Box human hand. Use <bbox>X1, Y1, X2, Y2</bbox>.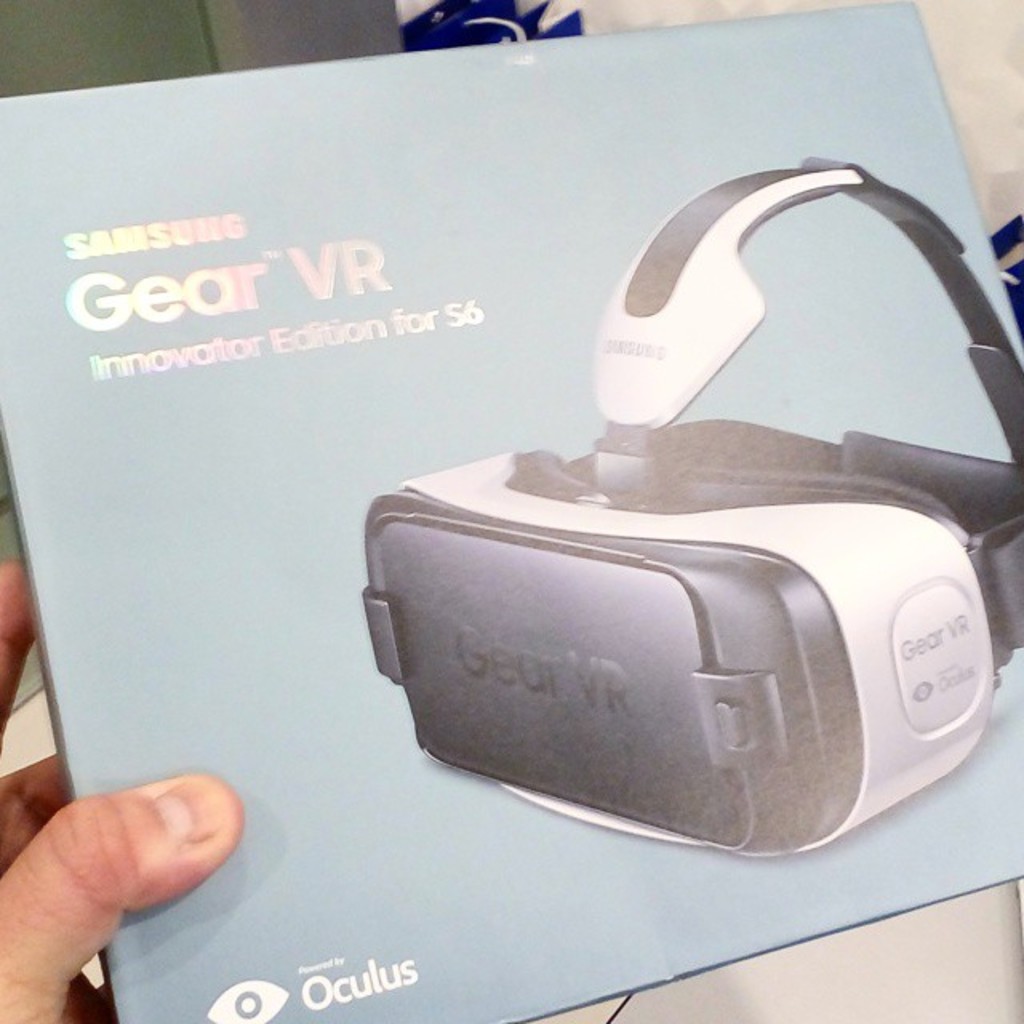
<bbox>0, 754, 286, 955</bbox>.
